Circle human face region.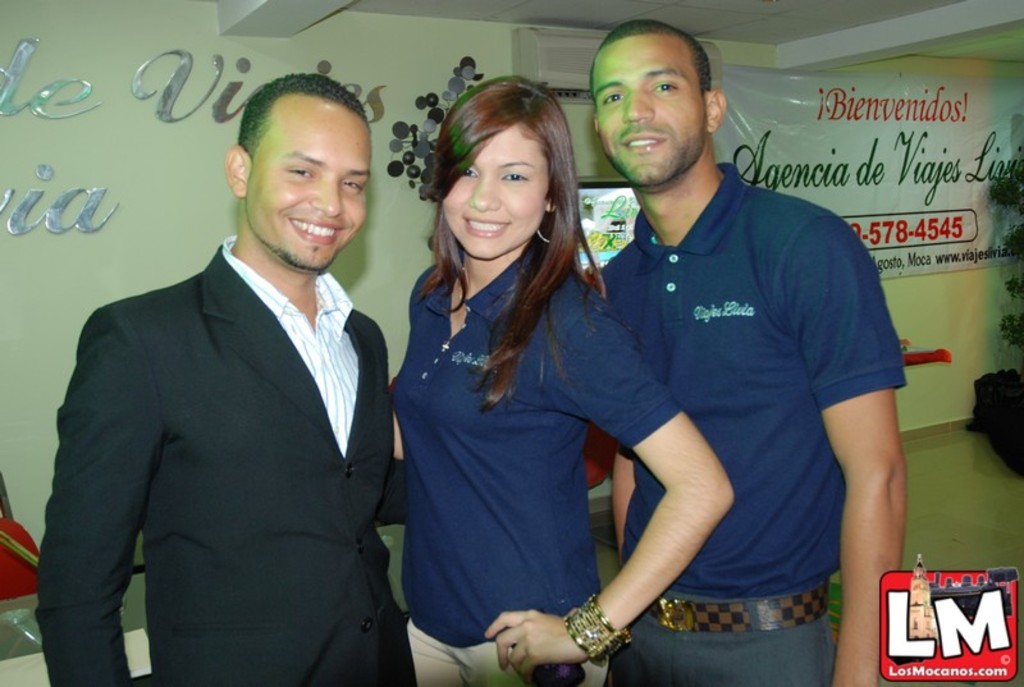
Region: l=250, t=105, r=367, b=272.
